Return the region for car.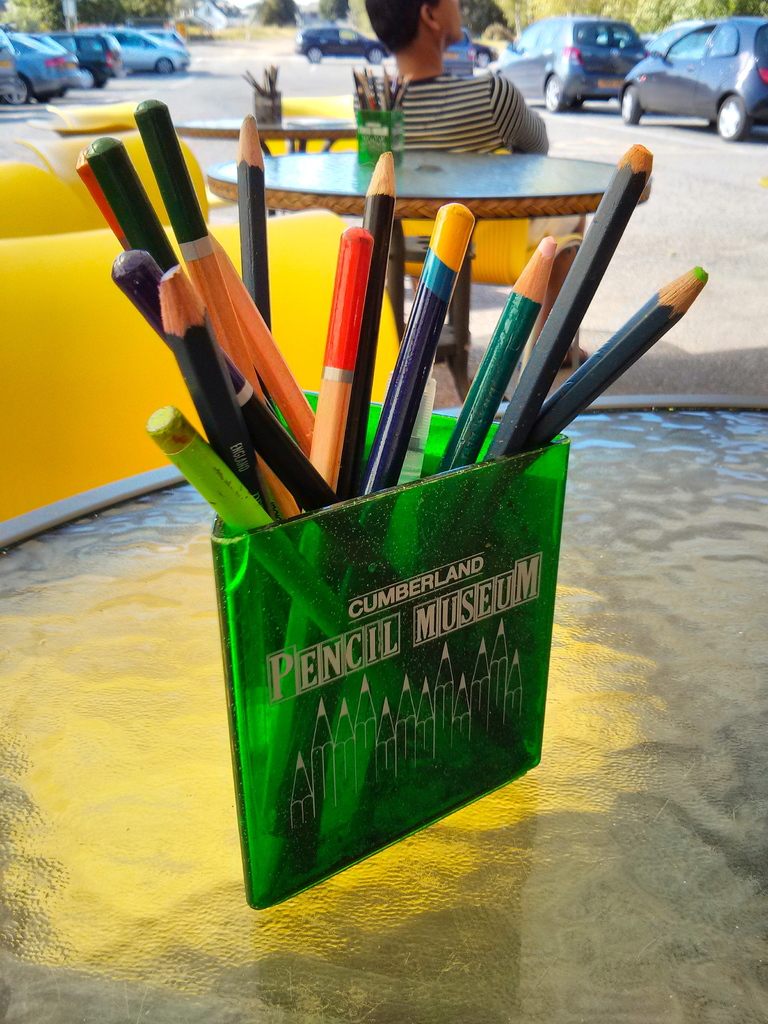
<region>479, 10, 653, 116</region>.
